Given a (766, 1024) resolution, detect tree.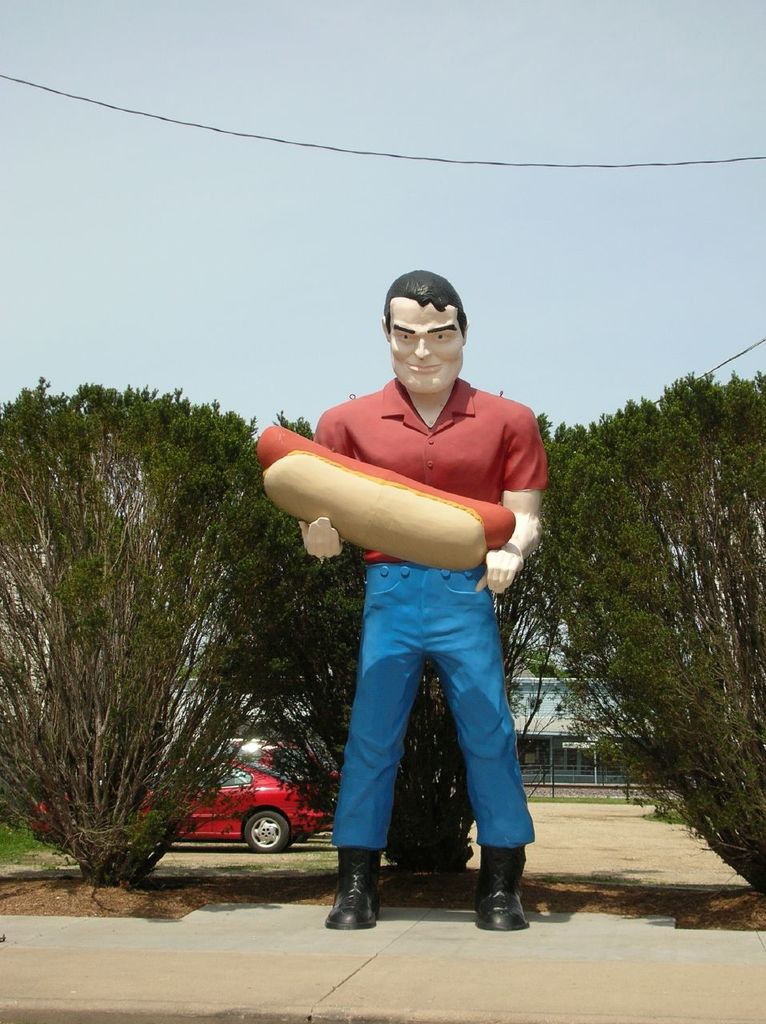
l=248, t=386, r=541, b=874.
